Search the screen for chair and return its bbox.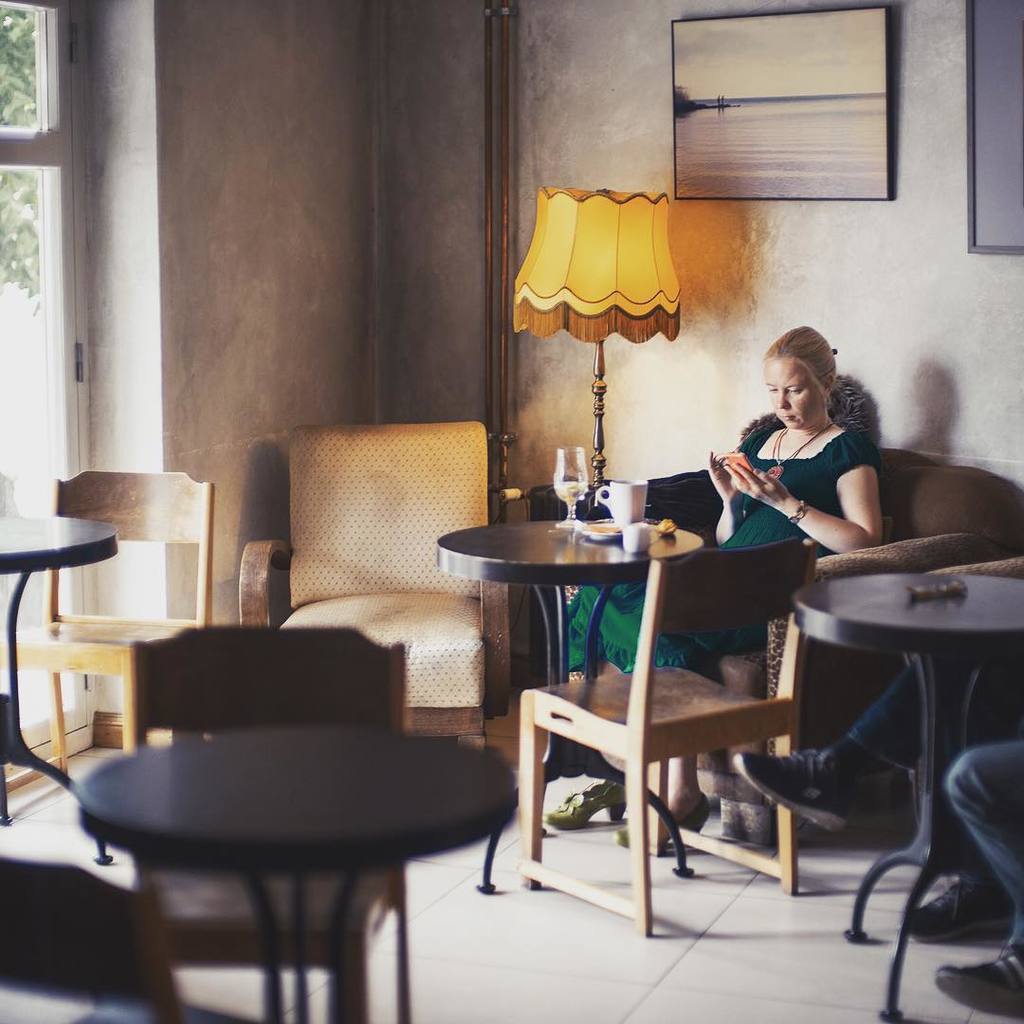
Found: pyautogui.locateOnScreen(122, 616, 416, 1023).
